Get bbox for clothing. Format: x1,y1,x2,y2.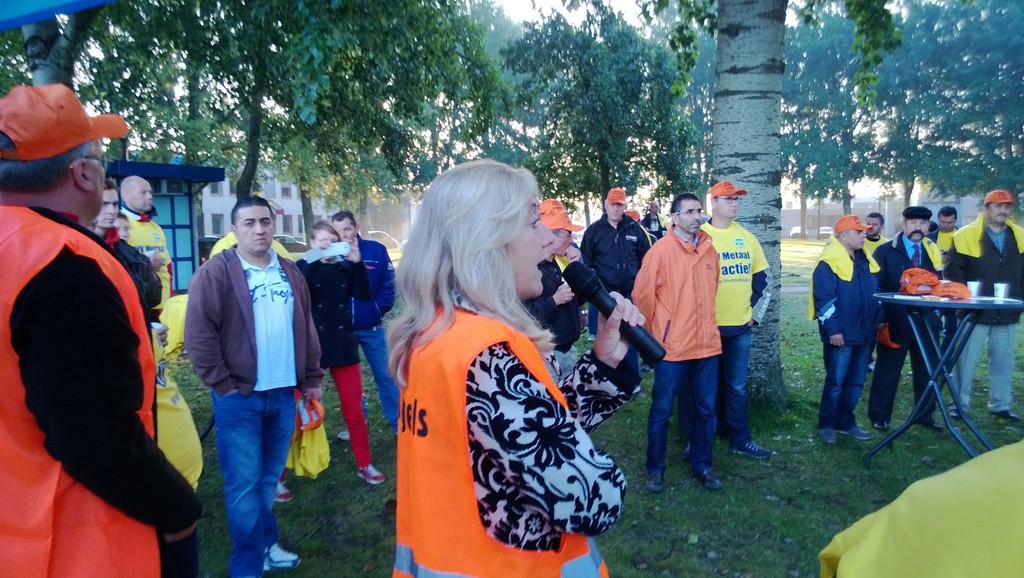
400,277,643,577.
